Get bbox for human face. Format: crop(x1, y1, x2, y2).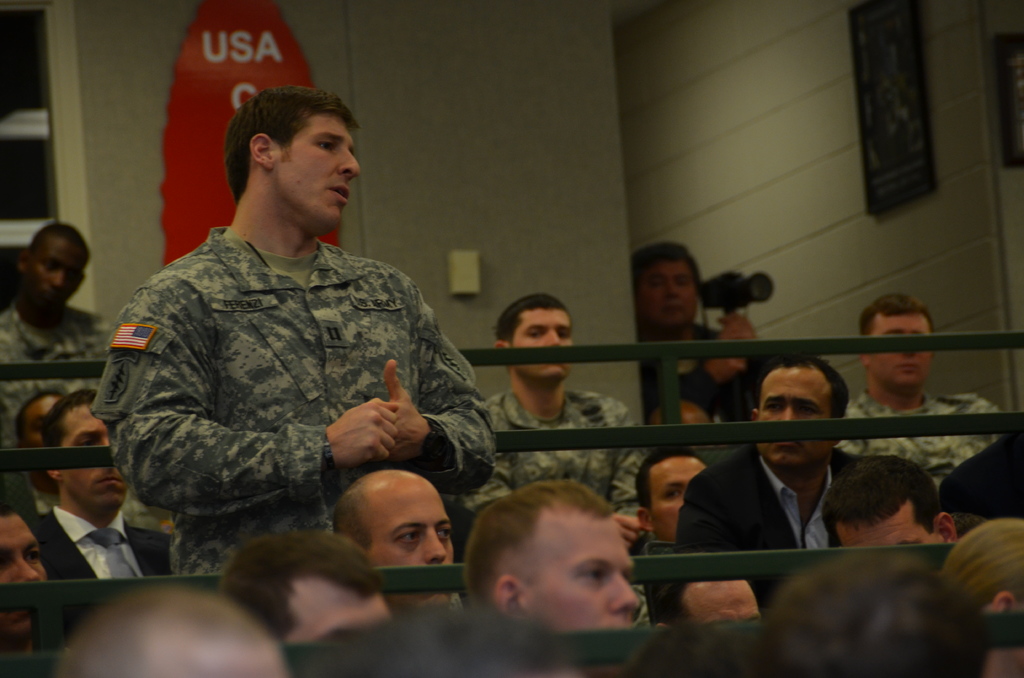
crop(509, 310, 572, 380).
